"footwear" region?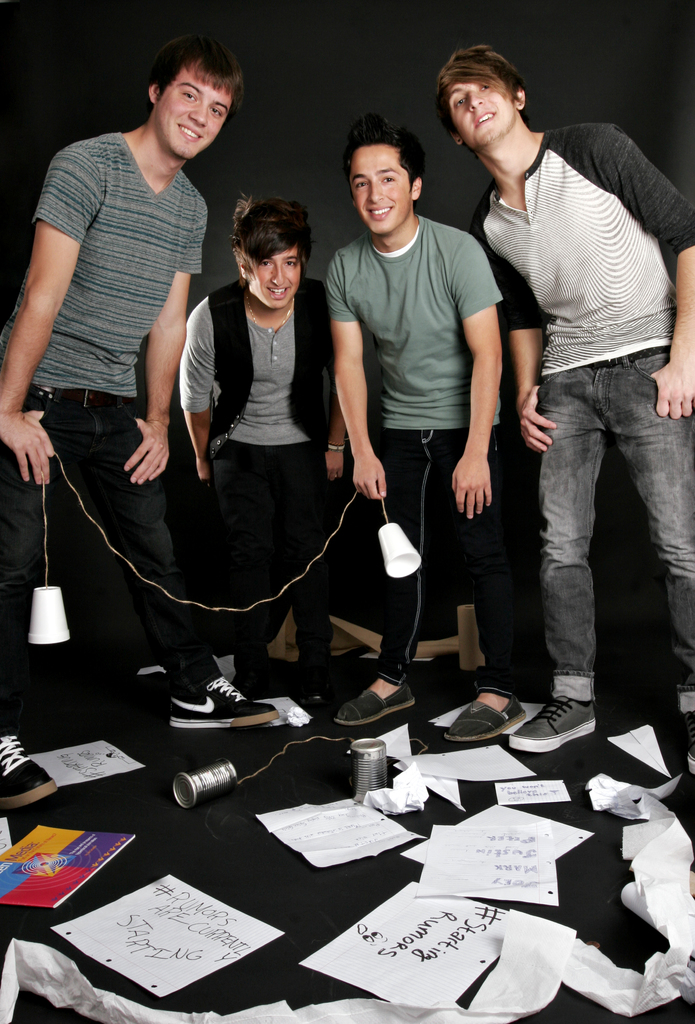
440, 694, 526, 743
